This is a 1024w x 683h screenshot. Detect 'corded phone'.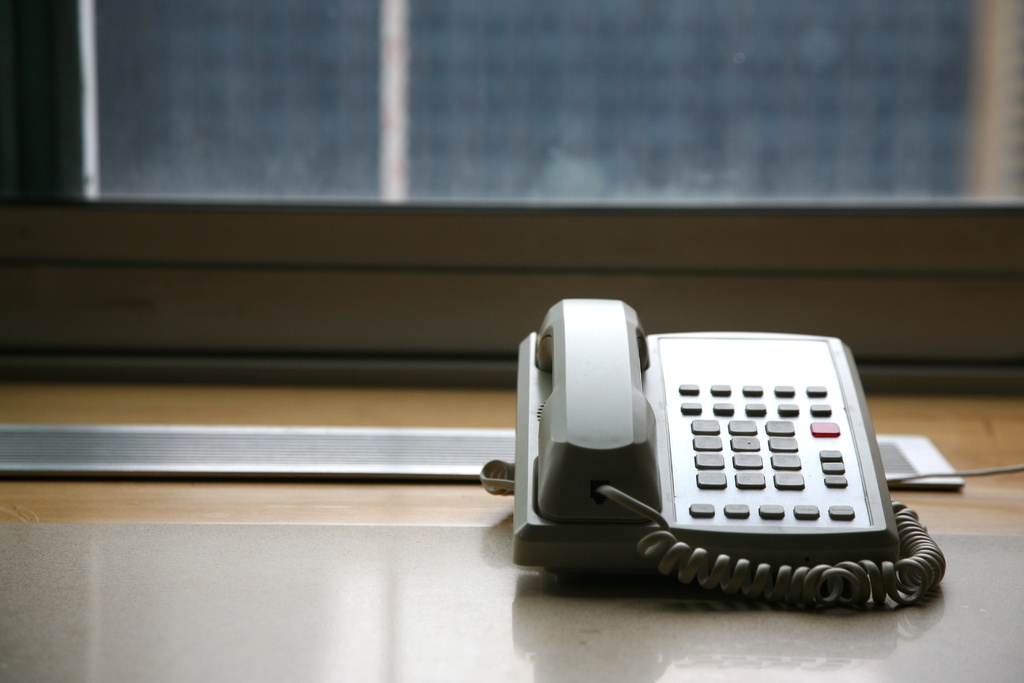
locate(473, 298, 947, 607).
